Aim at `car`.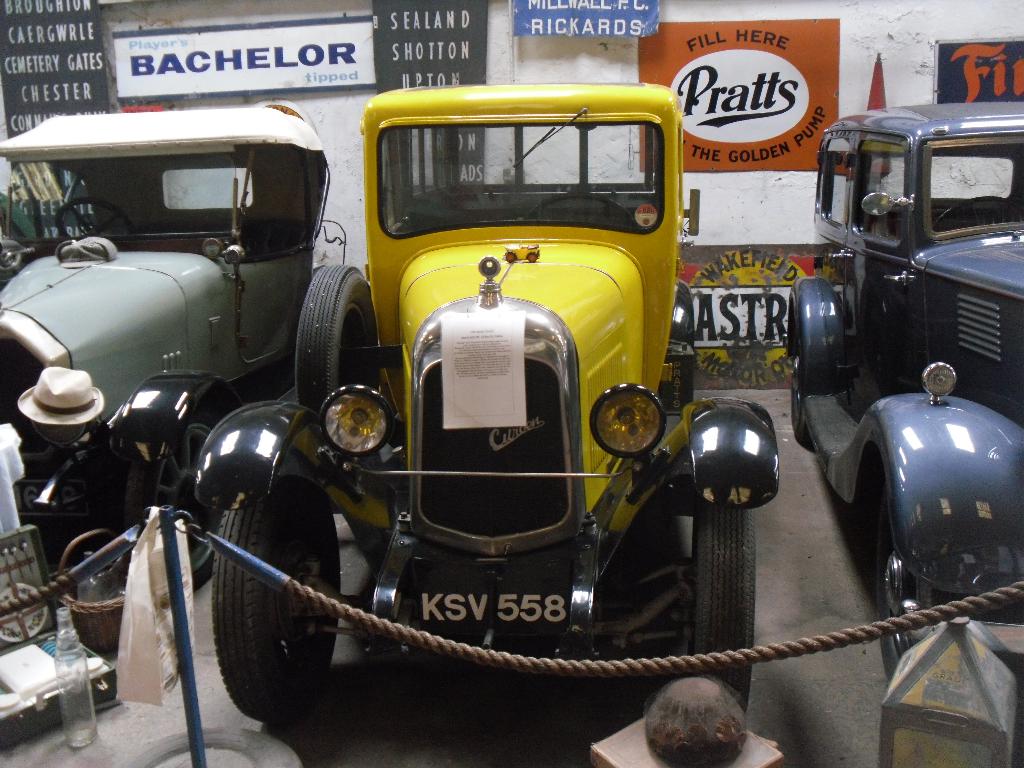
Aimed at box=[776, 99, 1023, 694].
